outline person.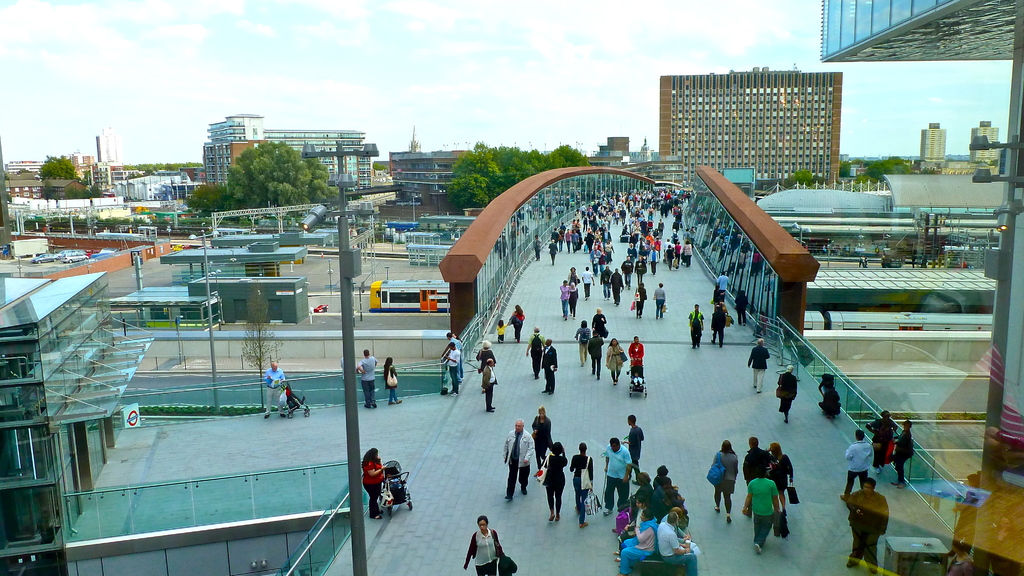
Outline: crop(947, 532, 977, 575).
